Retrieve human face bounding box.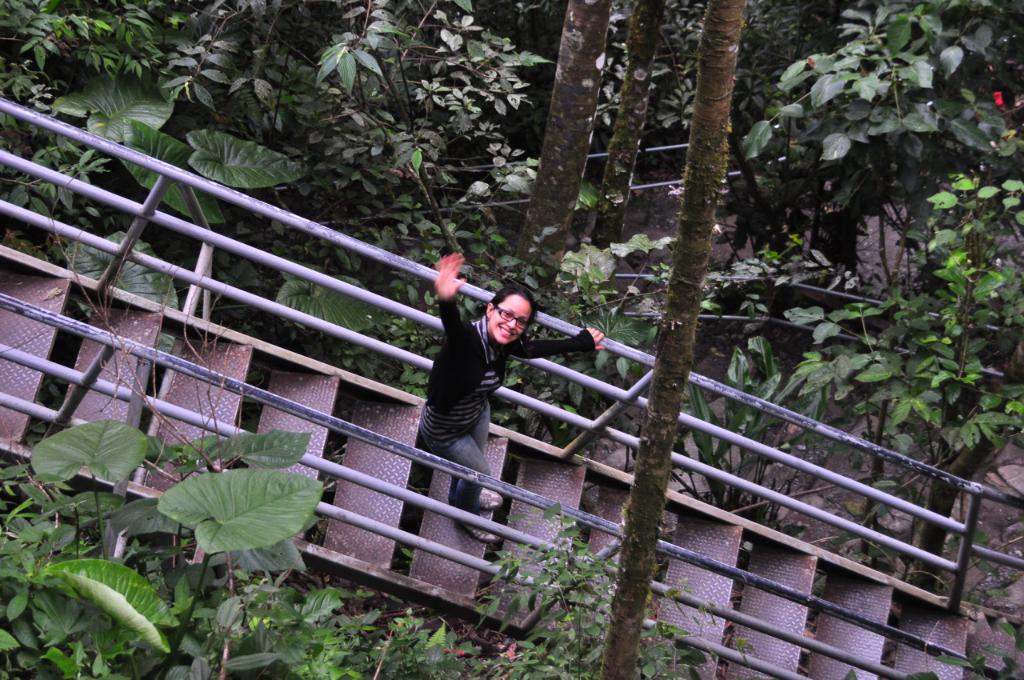
Bounding box: 490:291:526:344.
